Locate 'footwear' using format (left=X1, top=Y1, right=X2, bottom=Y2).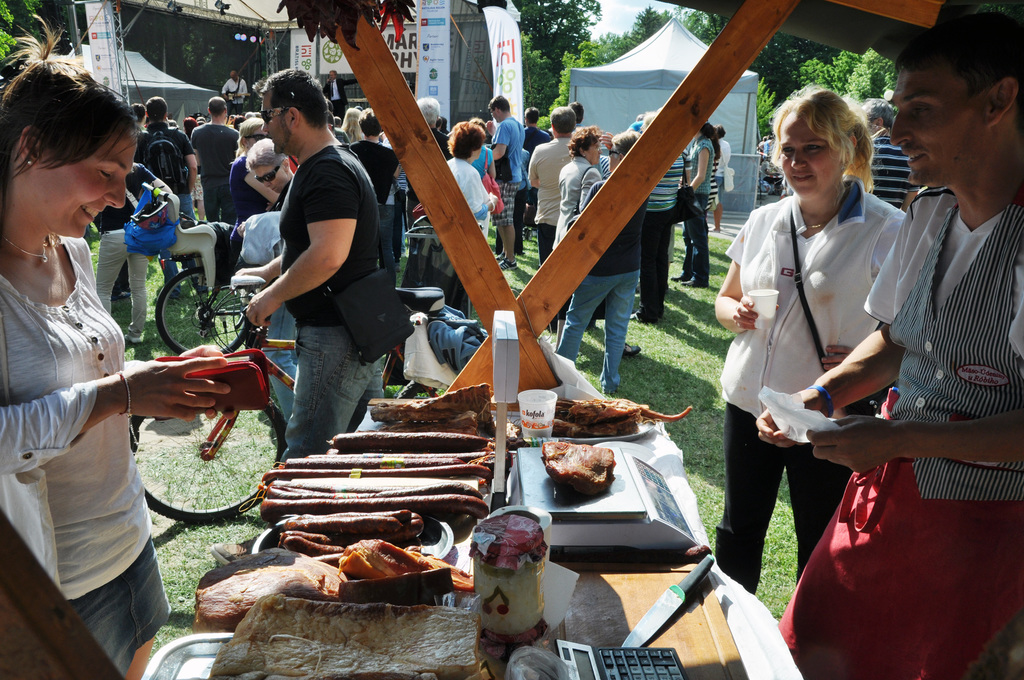
(left=628, top=311, right=655, bottom=323).
